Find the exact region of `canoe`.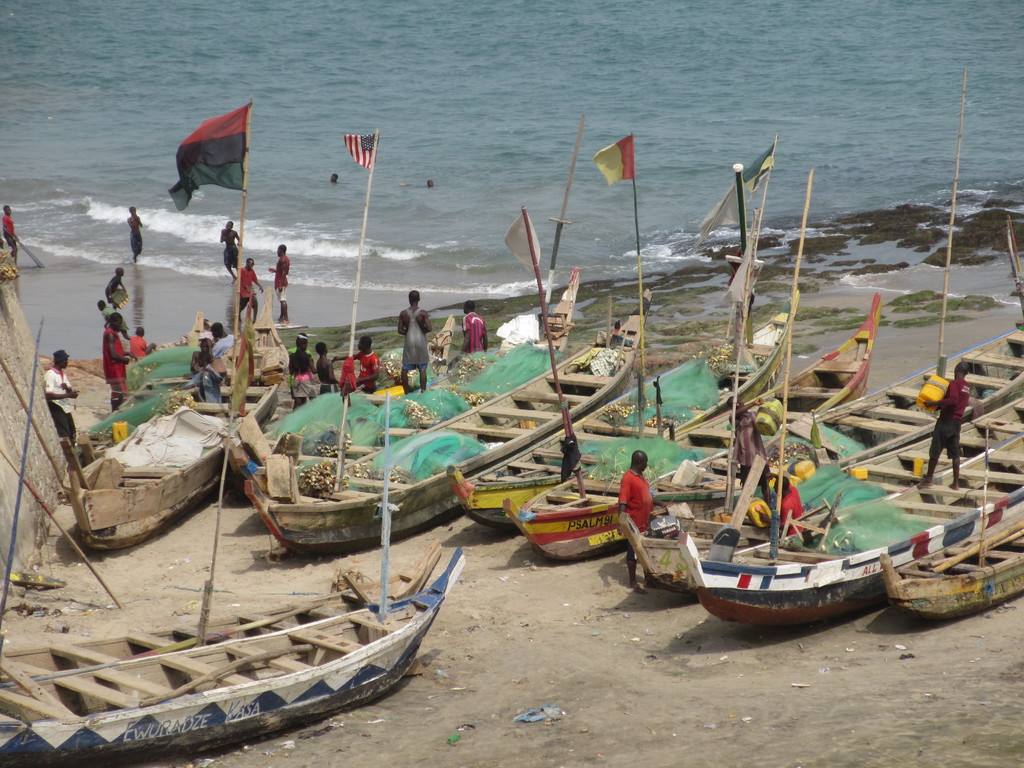
Exact region: x1=72 y1=363 x2=283 y2=550.
